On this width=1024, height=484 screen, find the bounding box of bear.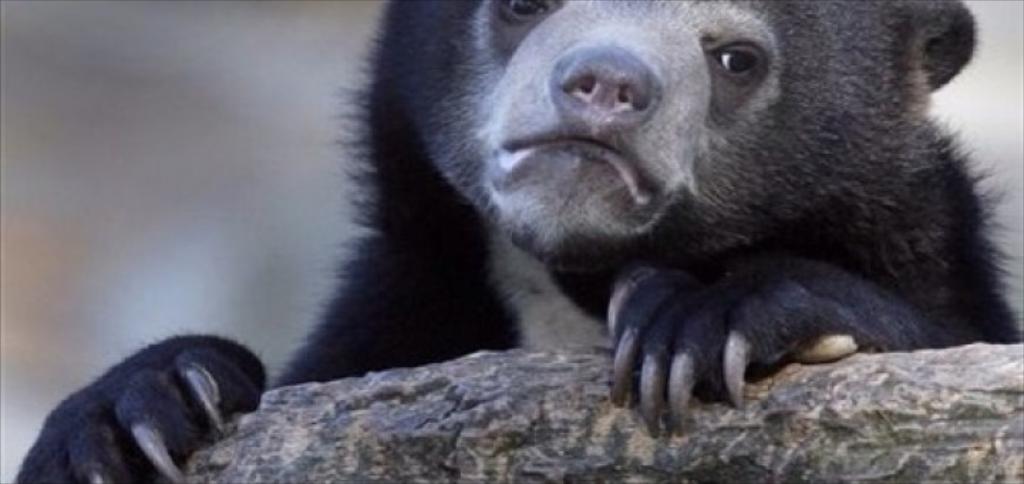
Bounding box: box=[9, 0, 1023, 483].
